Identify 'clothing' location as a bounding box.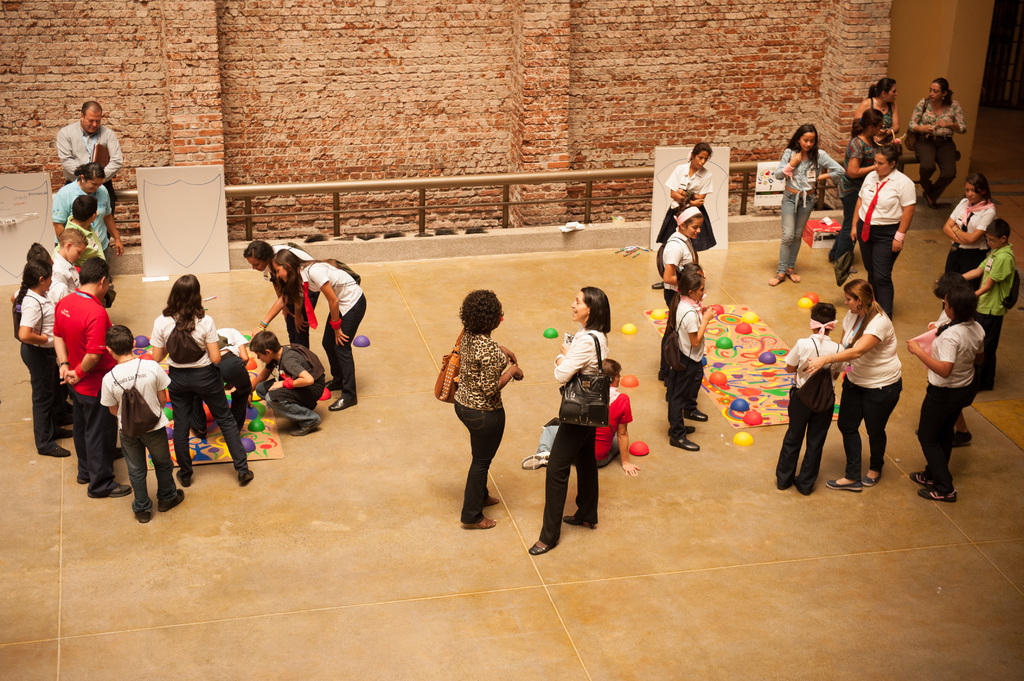
pyautogui.locateOnScreen(540, 333, 610, 544).
